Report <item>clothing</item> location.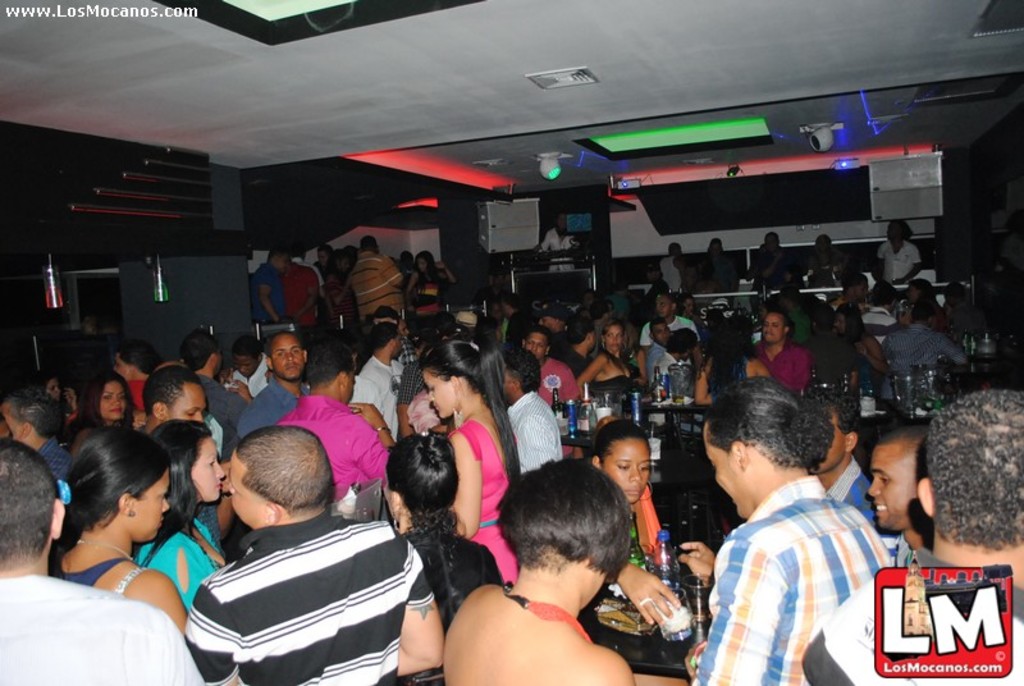
Report: 504 395 562 462.
